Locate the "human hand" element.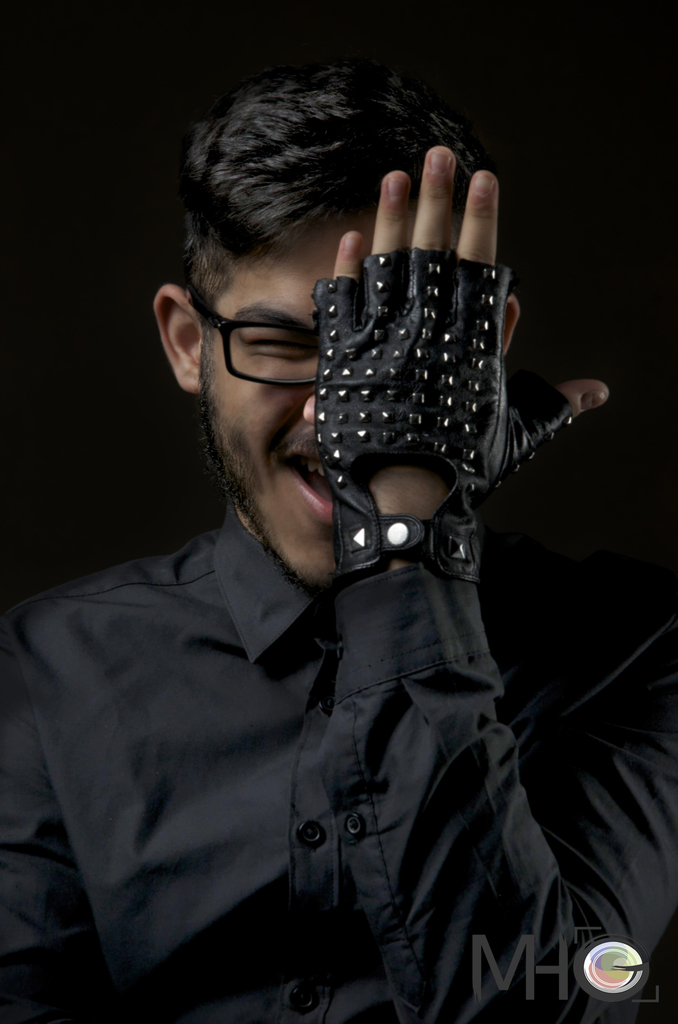
Element bbox: (267, 165, 555, 521).
